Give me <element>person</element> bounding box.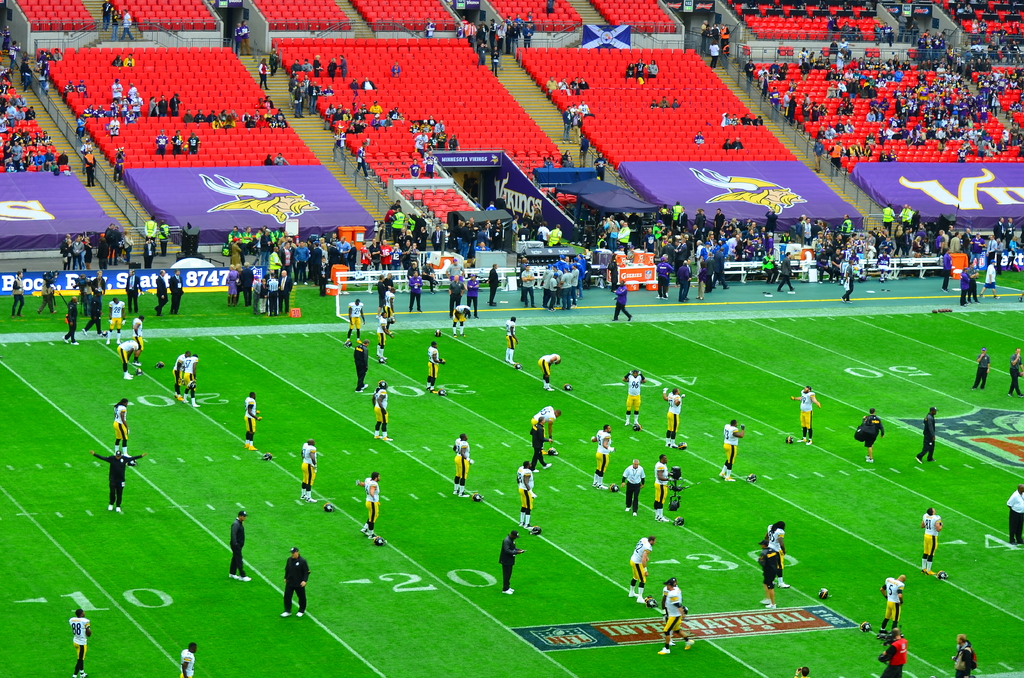
l=84, t=147, r=100, b=188.
